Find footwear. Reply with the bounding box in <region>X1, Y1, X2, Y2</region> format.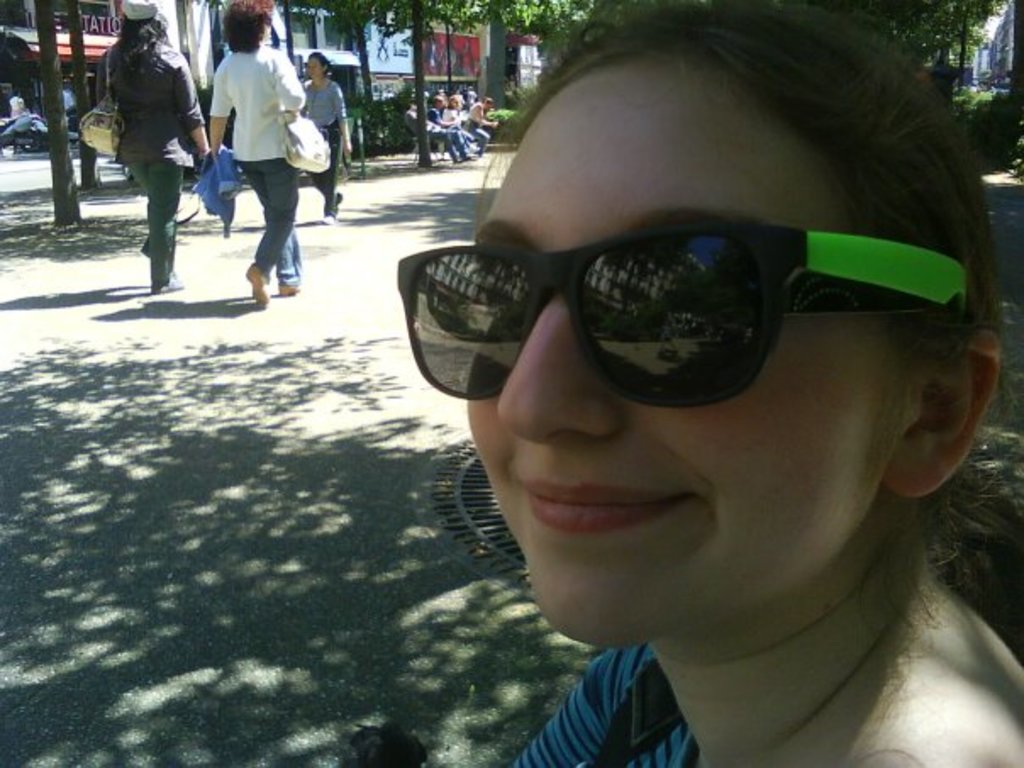
<region>314, 207, 332, 227</region>.
